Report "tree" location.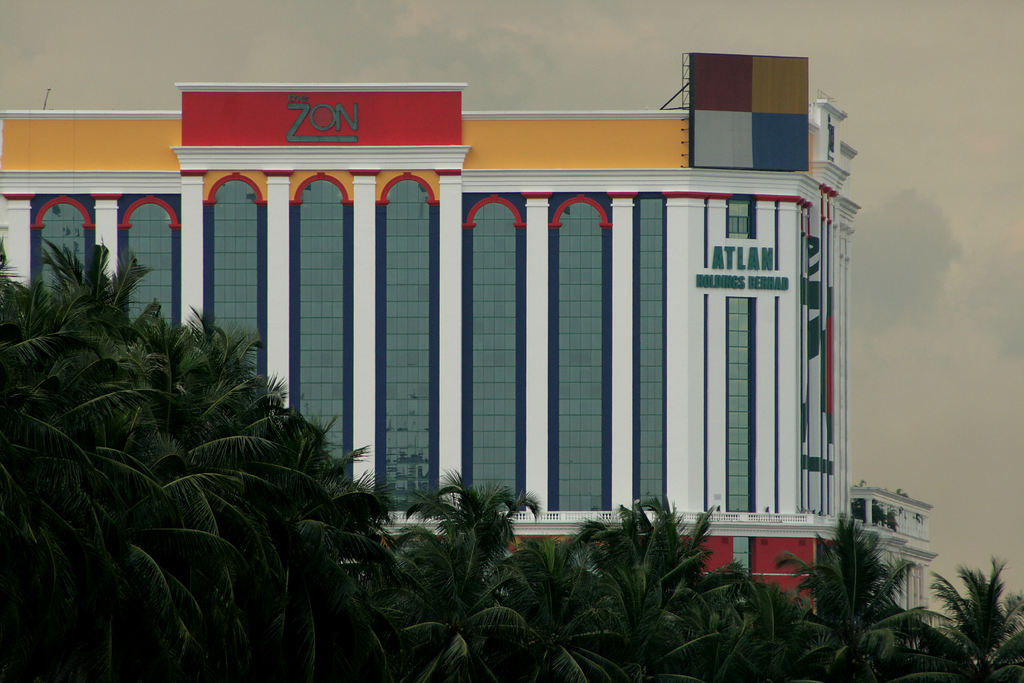
Report: (left=891, top=554, right=1023, bottom=682).
